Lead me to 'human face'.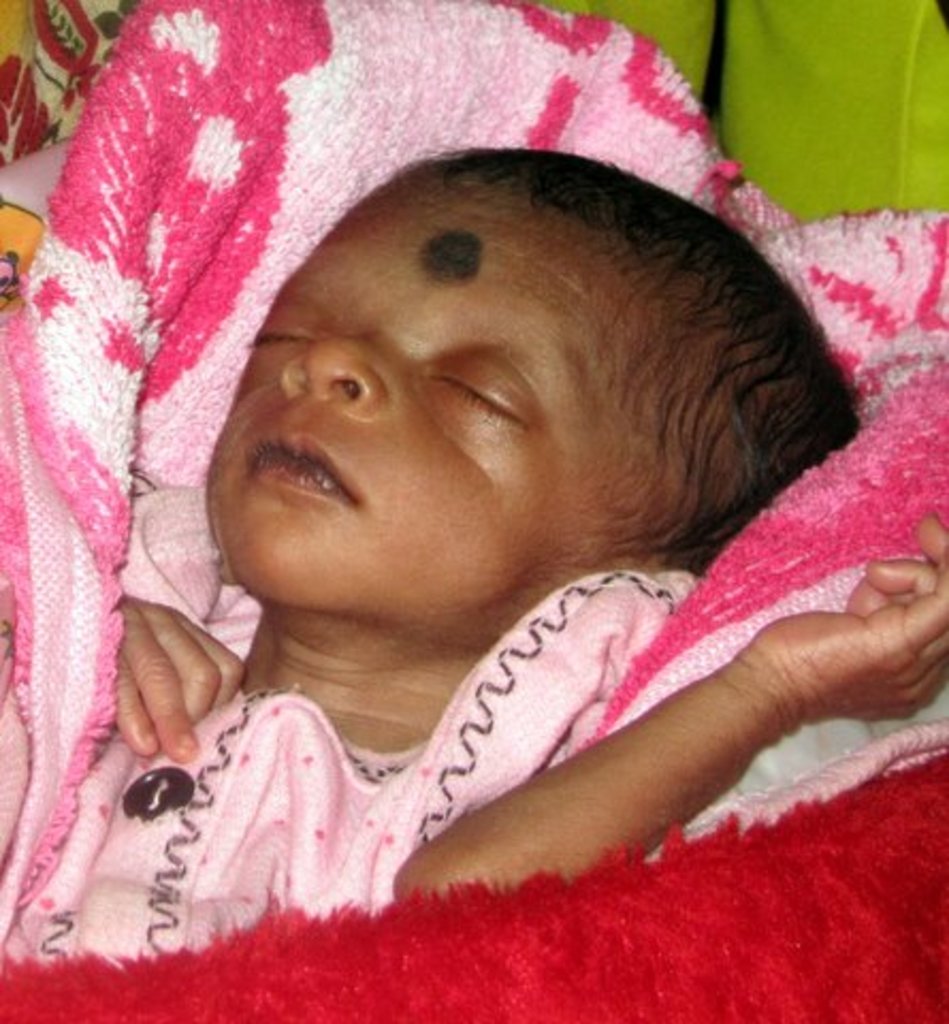
Lead to left=207, top=173, right=699, bottom=651.
